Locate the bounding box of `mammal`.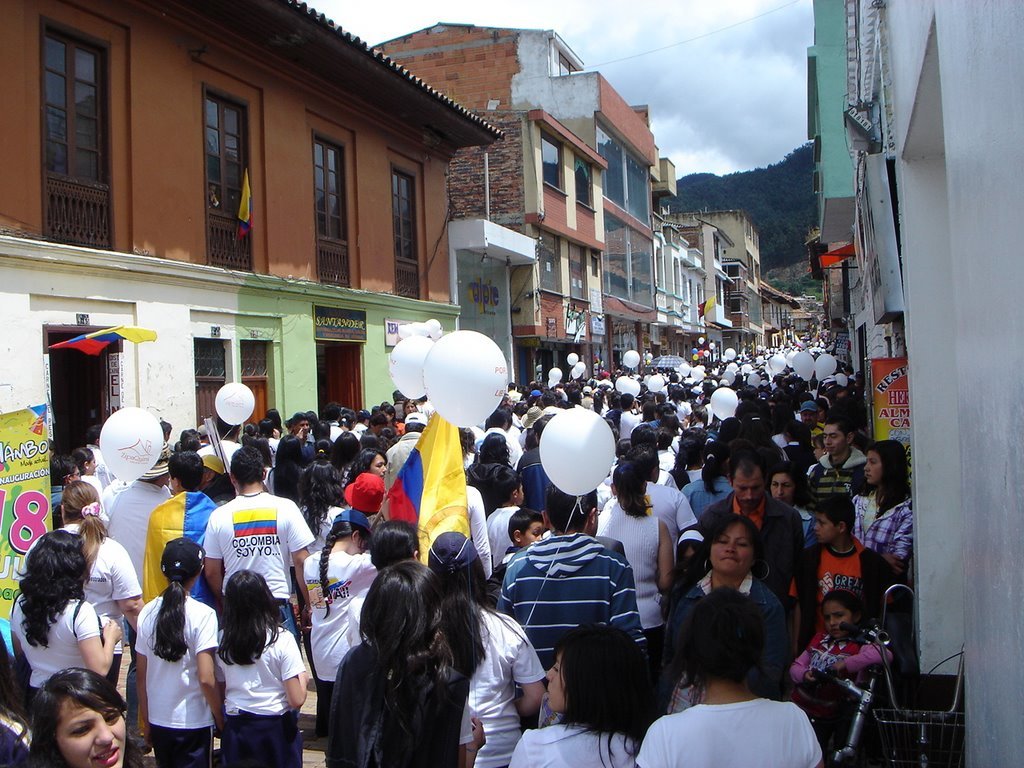
Bounding box: crop(192, 569, 305, 761).
